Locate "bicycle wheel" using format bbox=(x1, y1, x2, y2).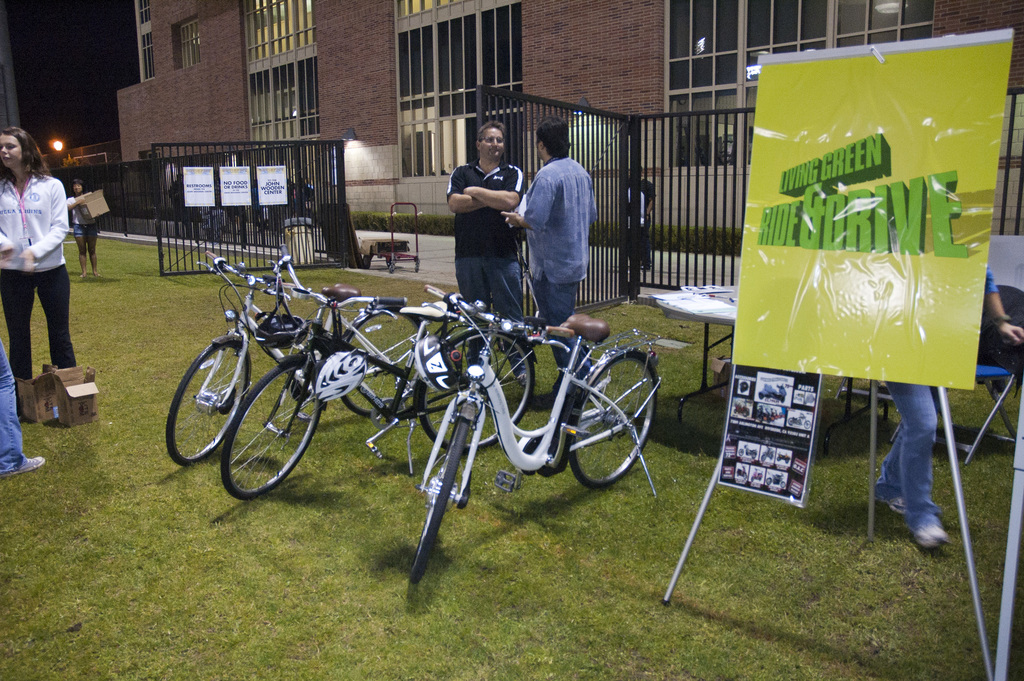
bbox=(335, 314, 429, 415).
